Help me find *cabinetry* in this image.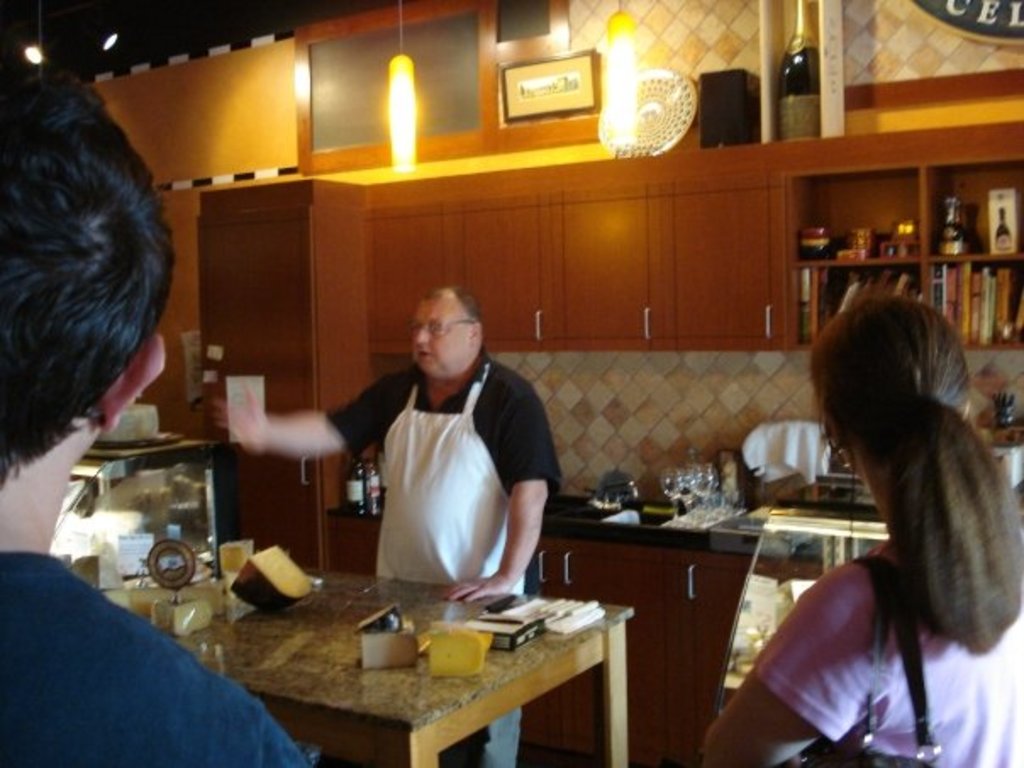
Found it: l=553, t=543, r=663, b=756.
